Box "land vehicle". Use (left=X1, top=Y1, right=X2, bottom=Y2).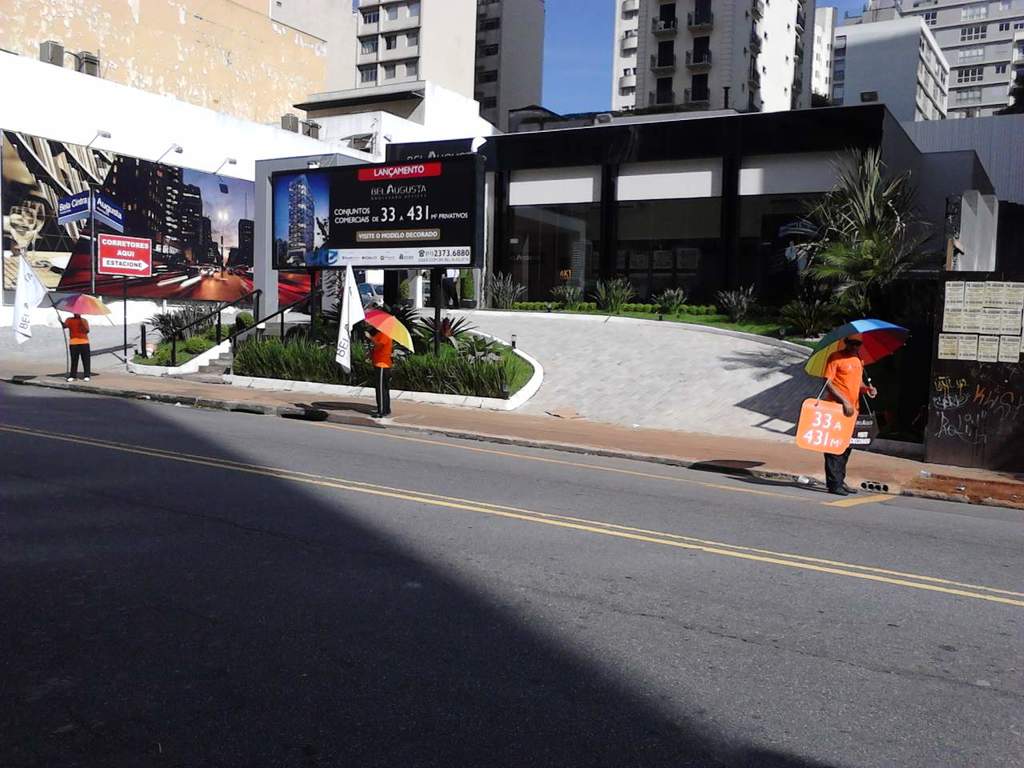
(left=191, top=263, right=218, bottom=285).
